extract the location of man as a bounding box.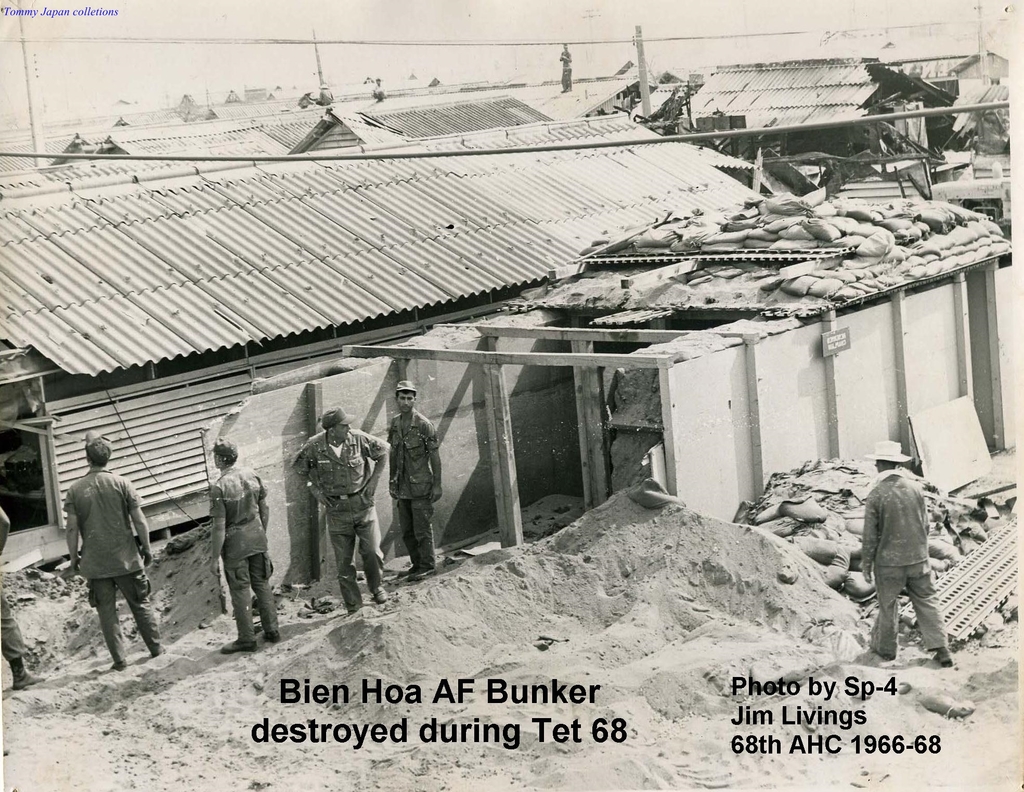
Rect(291, 411, 388, 612).
